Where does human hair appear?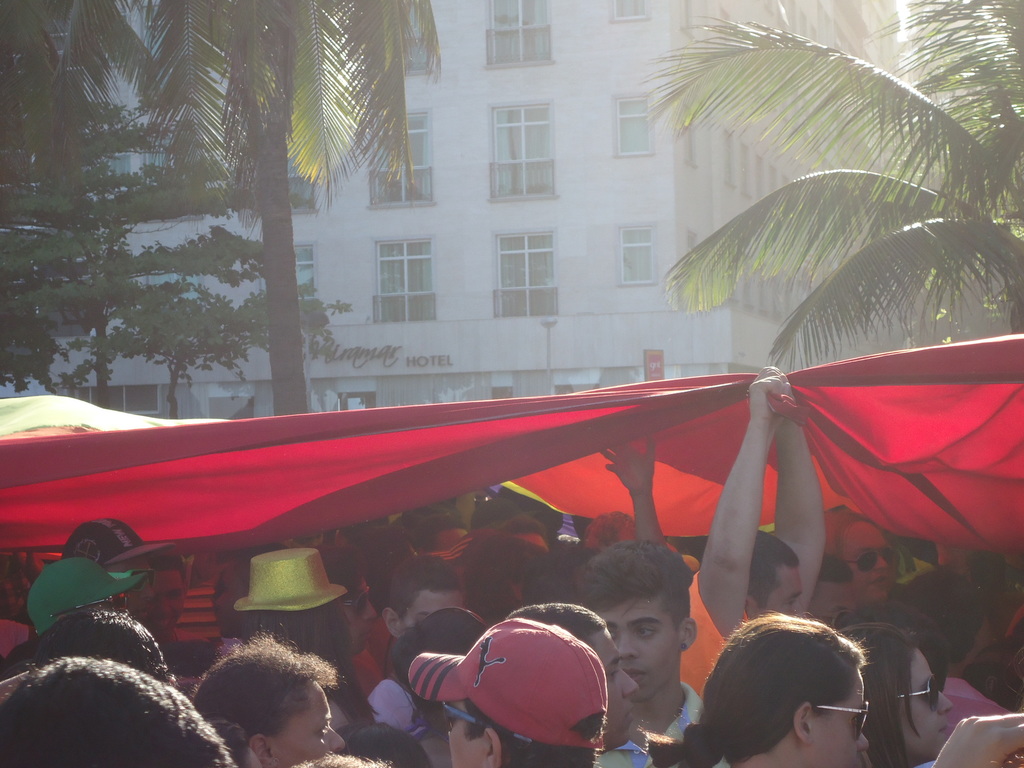
Appears at (231, 541, 291, 579).
